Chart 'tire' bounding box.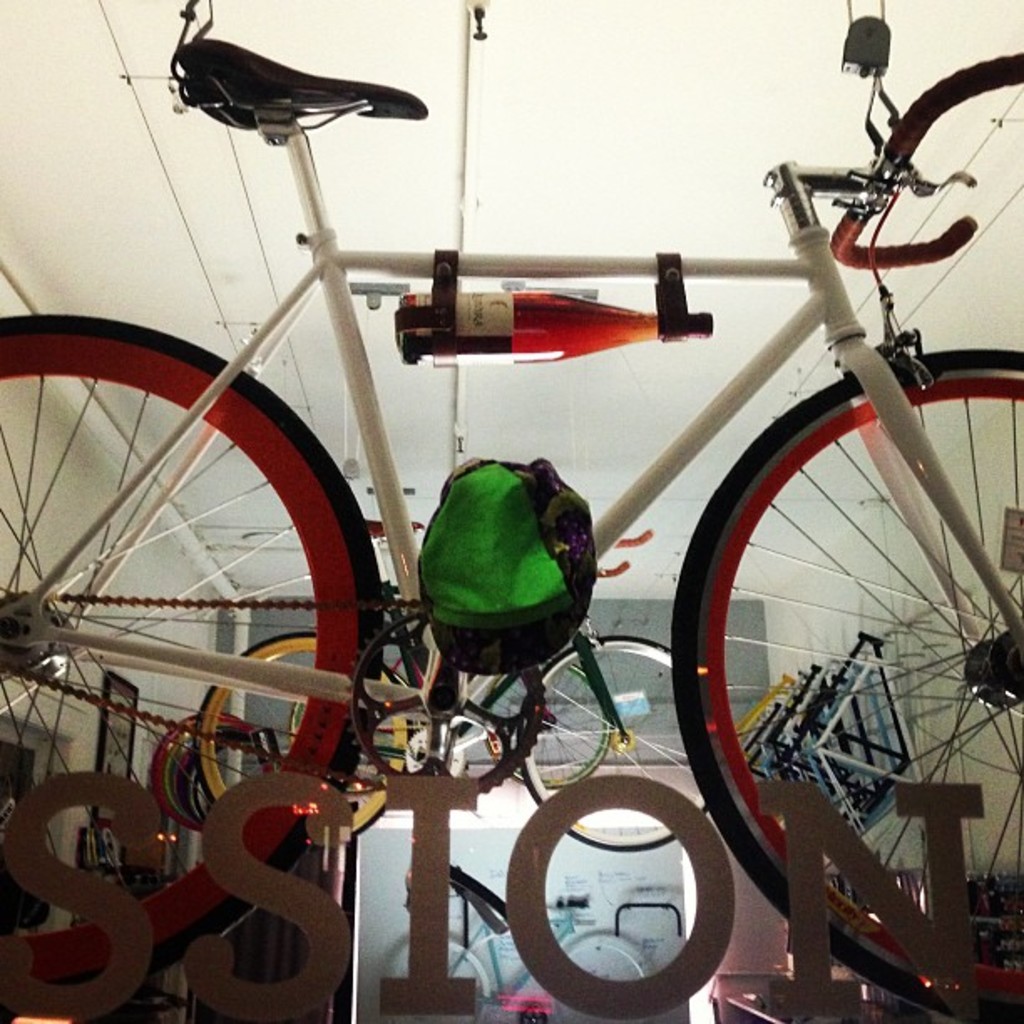
Charted: crop(149, 701, 279, 832).
